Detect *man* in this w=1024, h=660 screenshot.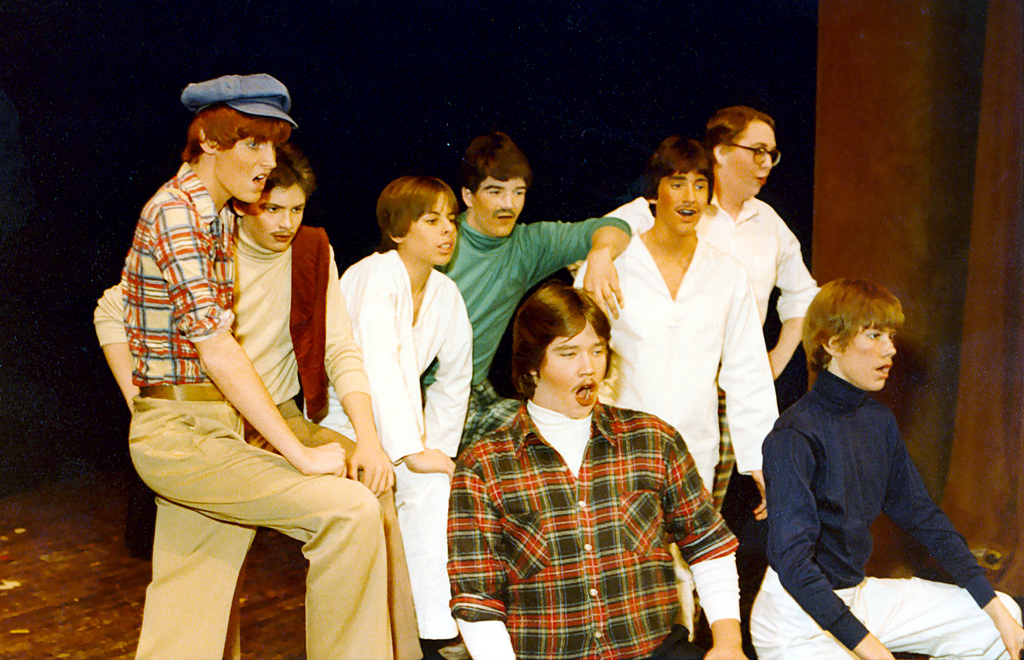
Detection: <bbox>416, 133, 636, 463</bbox>.
